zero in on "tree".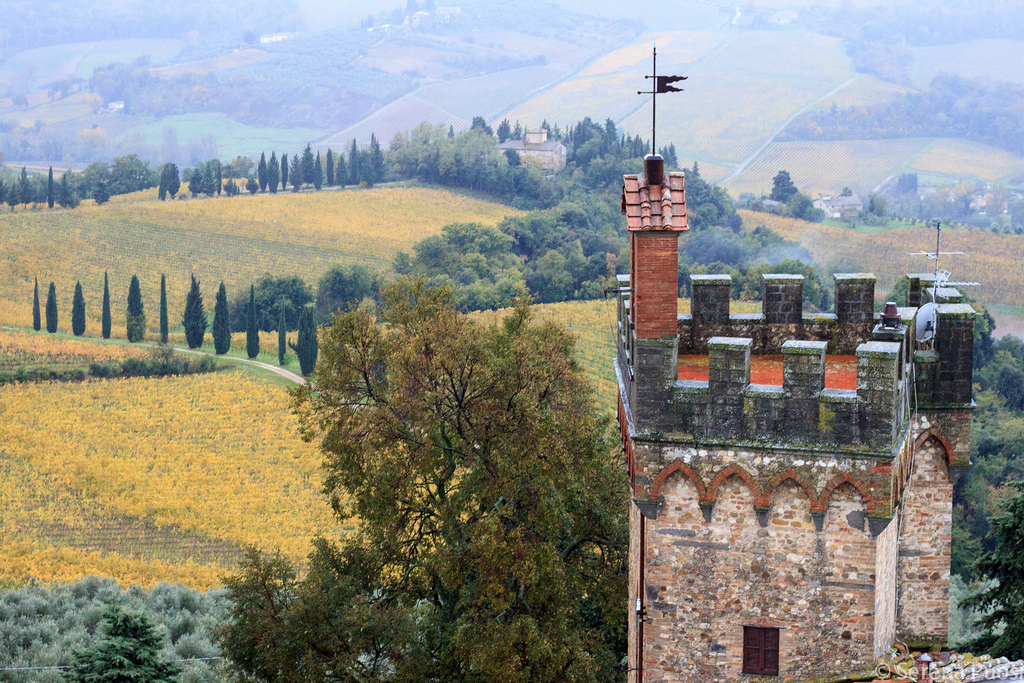
Zeroed in: [left=45, top=282, right=61, bottom=333].
